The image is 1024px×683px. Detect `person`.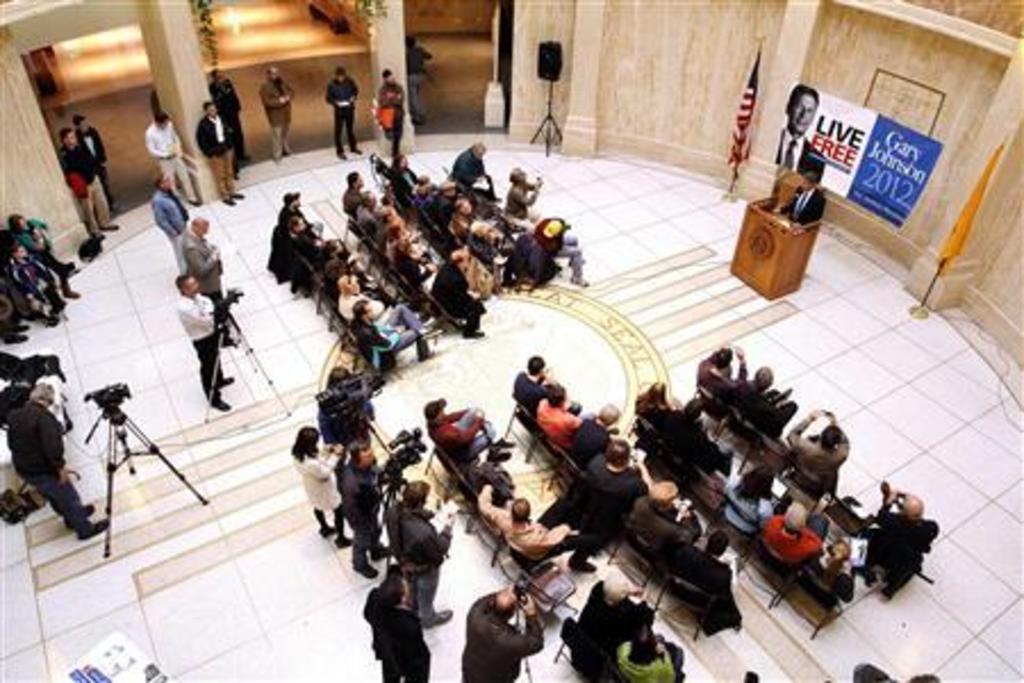
Detection: [146,107,189,209].
